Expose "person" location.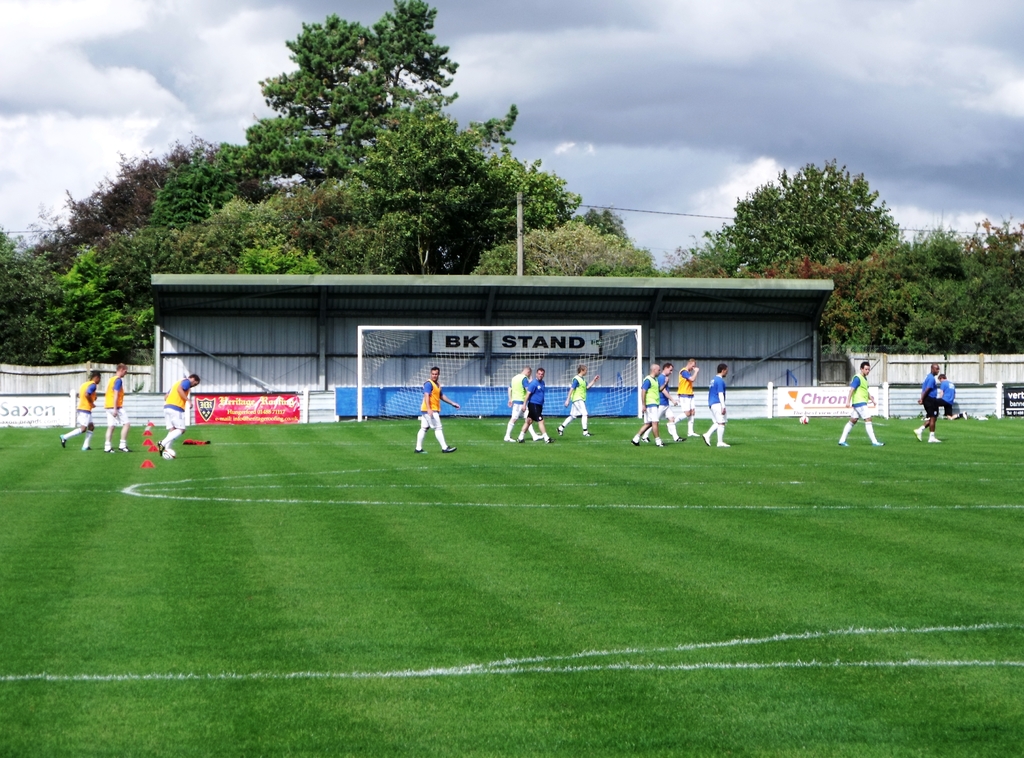
Exposed at <box>413,375,461,471</box>.
